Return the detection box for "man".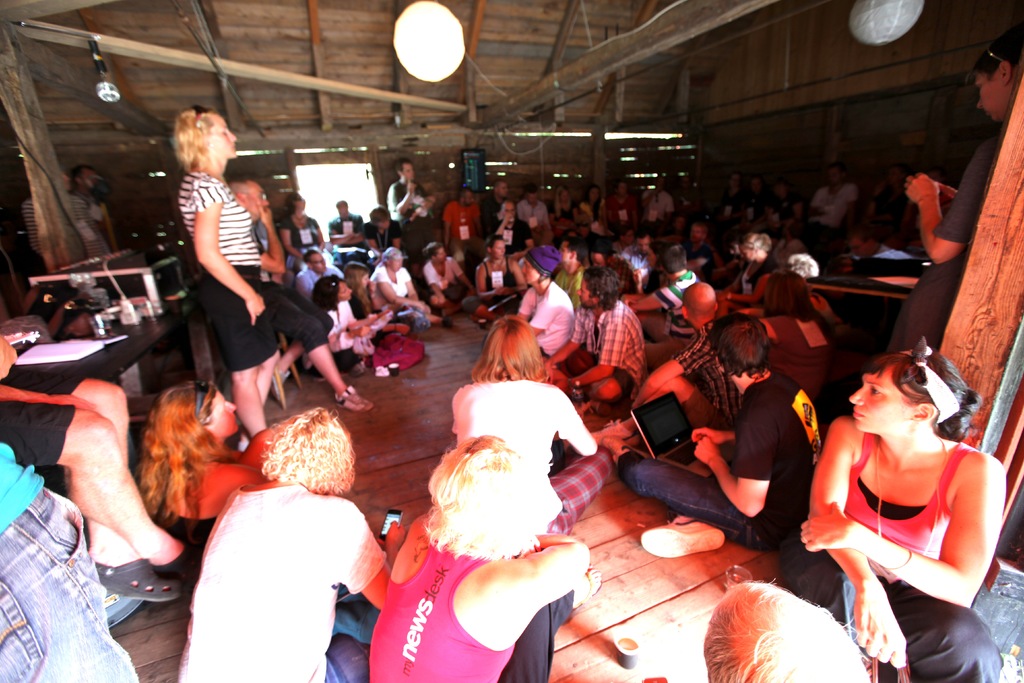
806:167:856:236.
